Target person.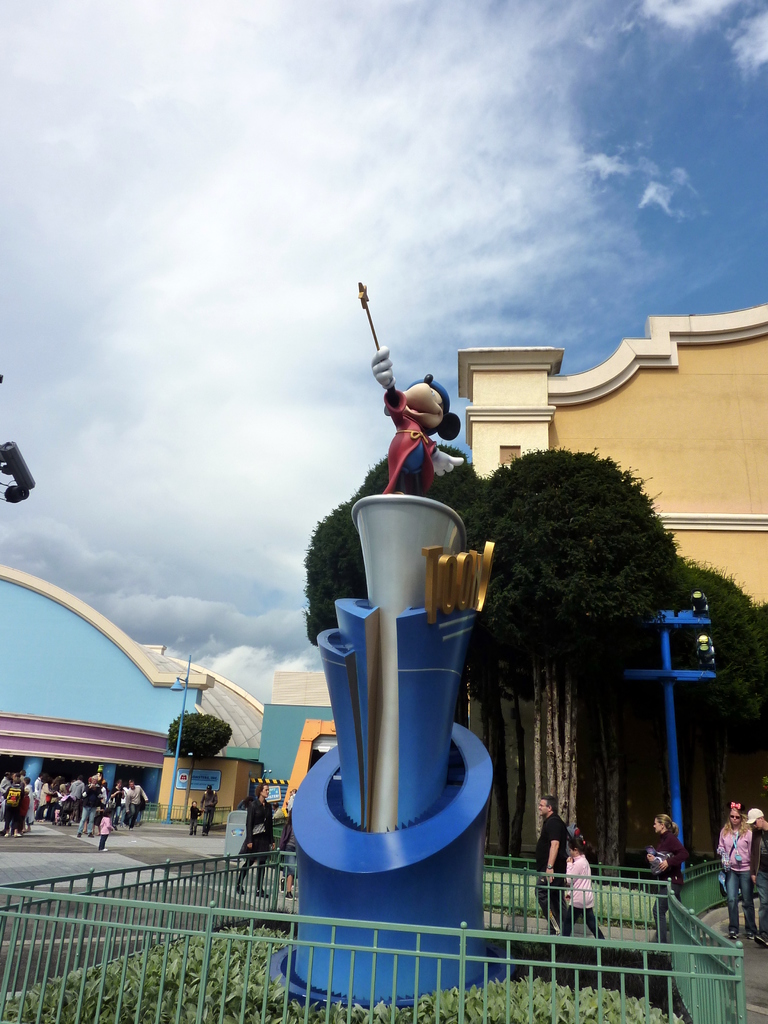
Target region: rect(744, 803, 767, 946).
